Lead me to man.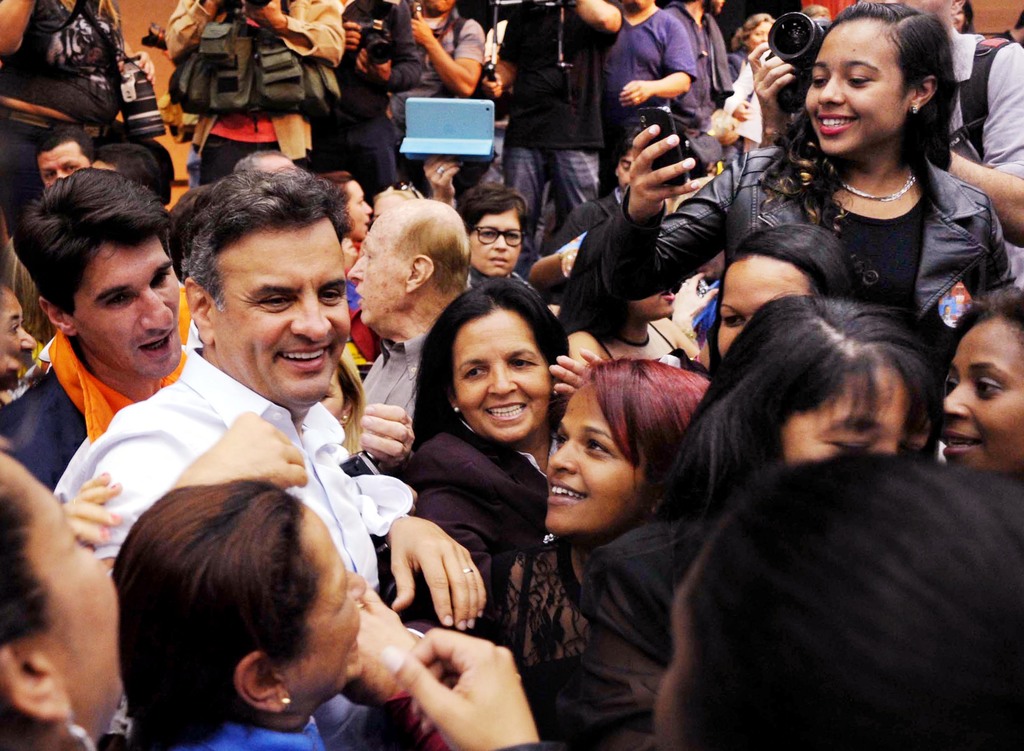
Lead to <region>49, 161, 488, 637</region>.
